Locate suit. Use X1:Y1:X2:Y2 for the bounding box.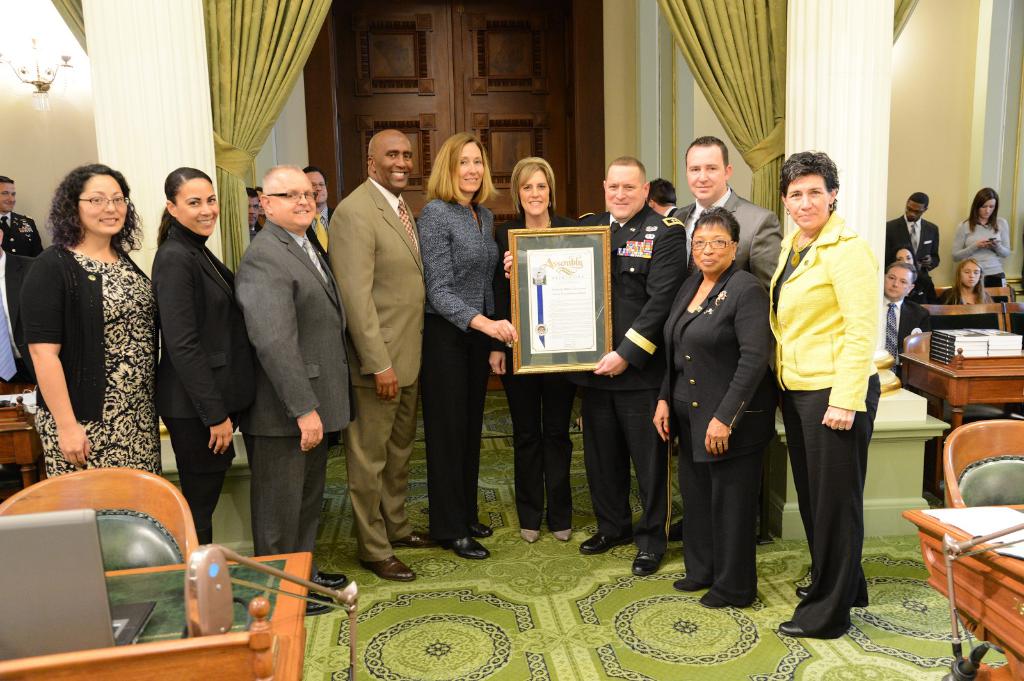
327:128:428:553.
